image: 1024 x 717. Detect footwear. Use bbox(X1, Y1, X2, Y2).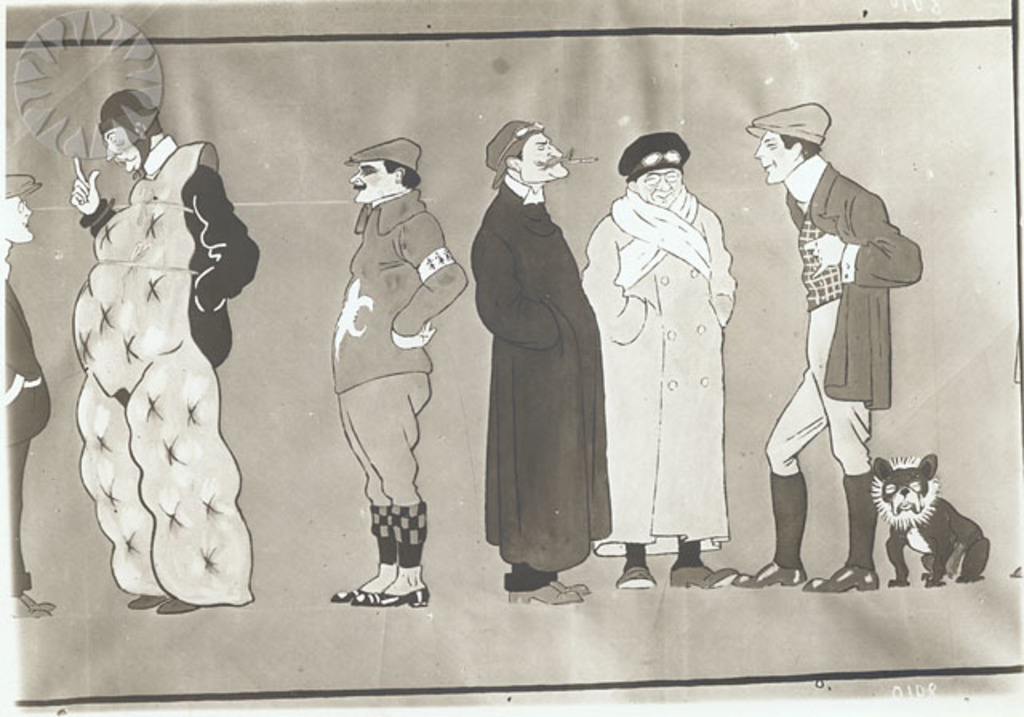
bbox(742, 559, 805, 592).
